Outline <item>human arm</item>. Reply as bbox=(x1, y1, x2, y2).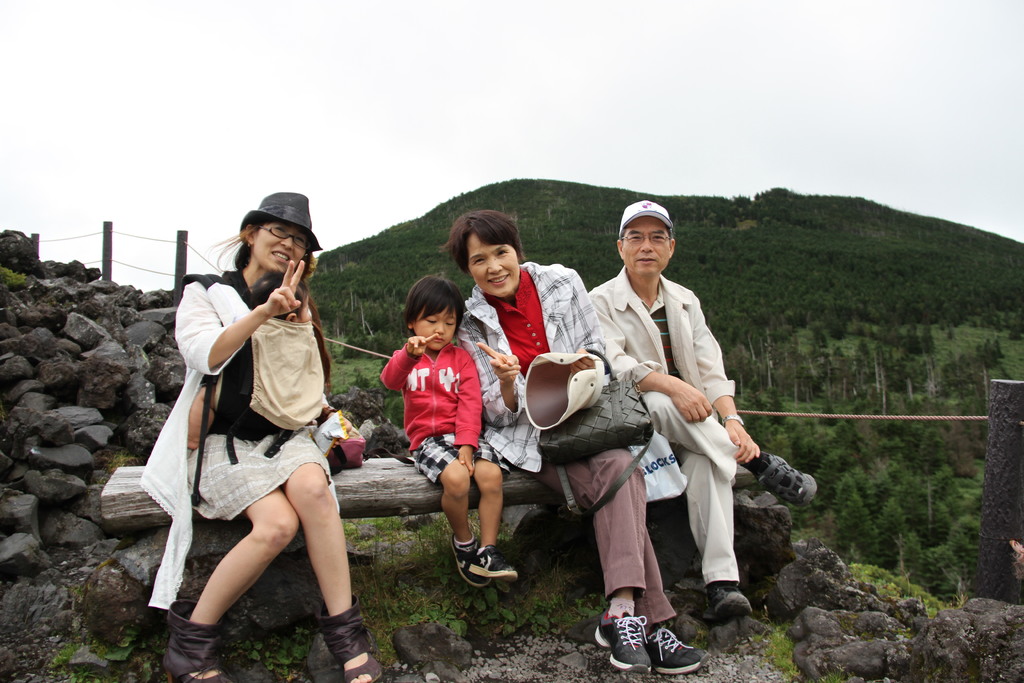
bbox=(635, 367, 713, 424).
